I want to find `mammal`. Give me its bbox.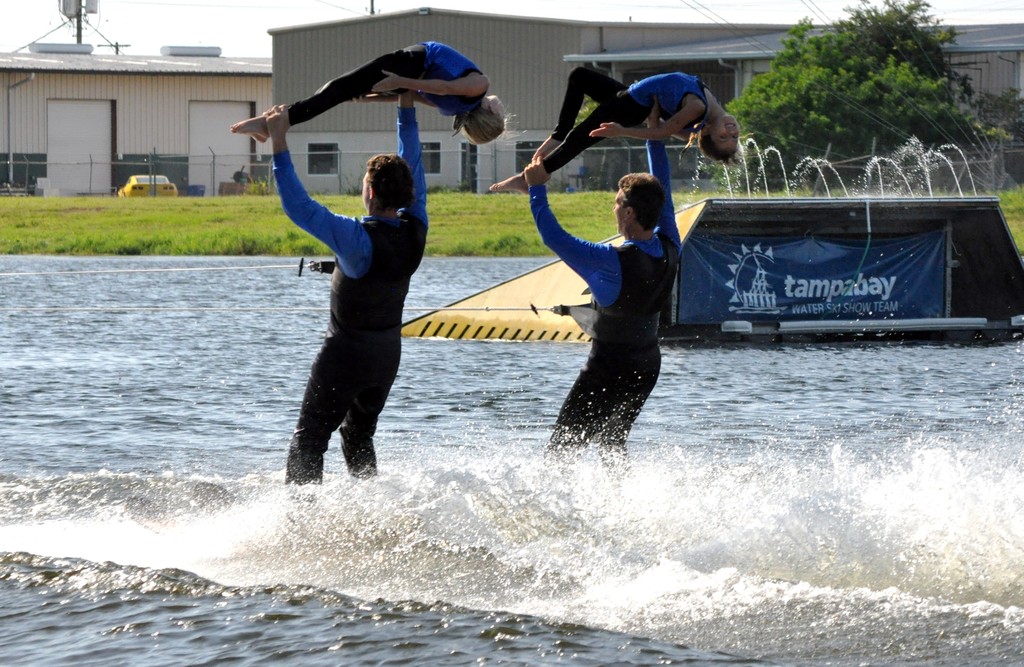
[488, 65, 748, 187].
